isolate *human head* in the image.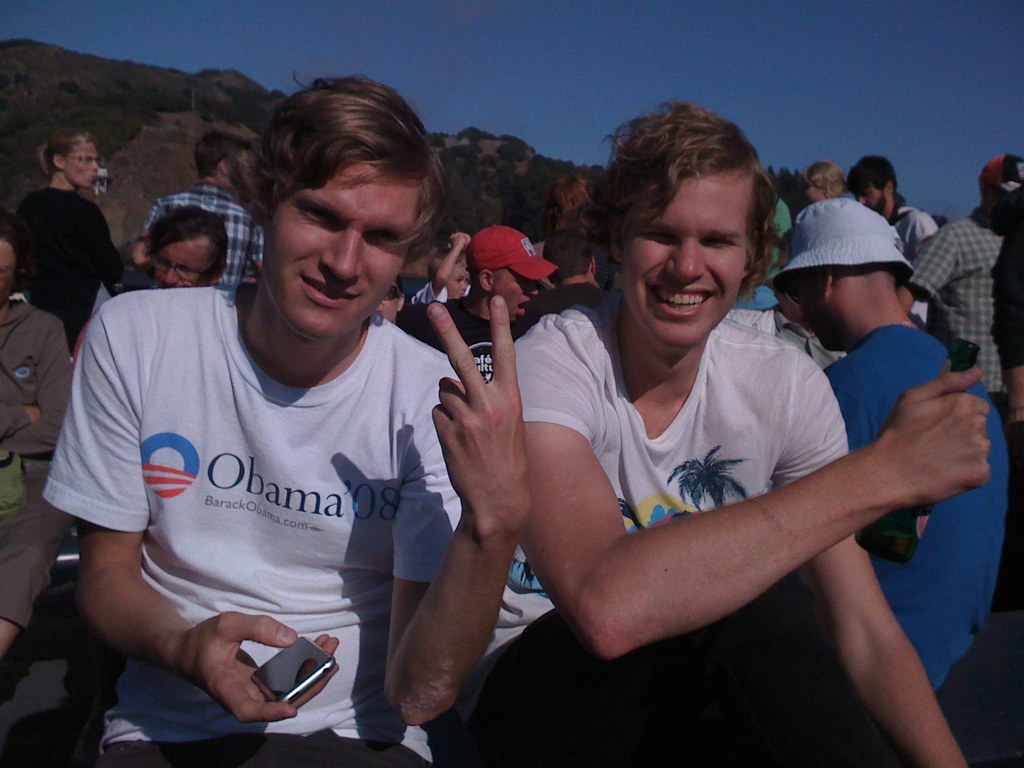
Isolated region: [770,193,916,352].
